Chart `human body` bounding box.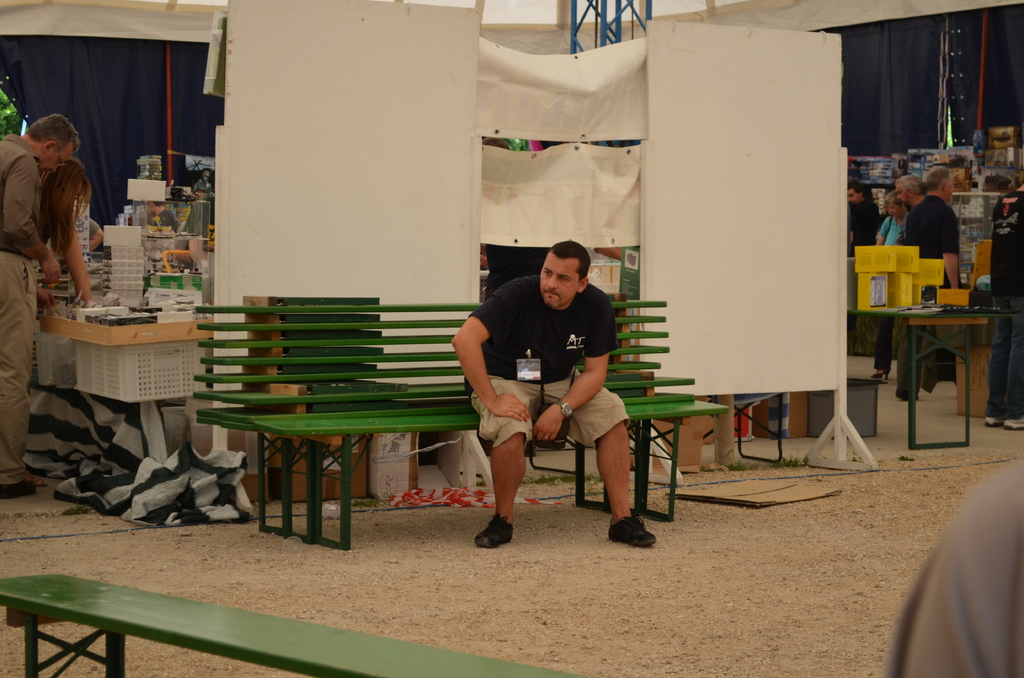
Charted: bbox(458, 245, 617, 540).
